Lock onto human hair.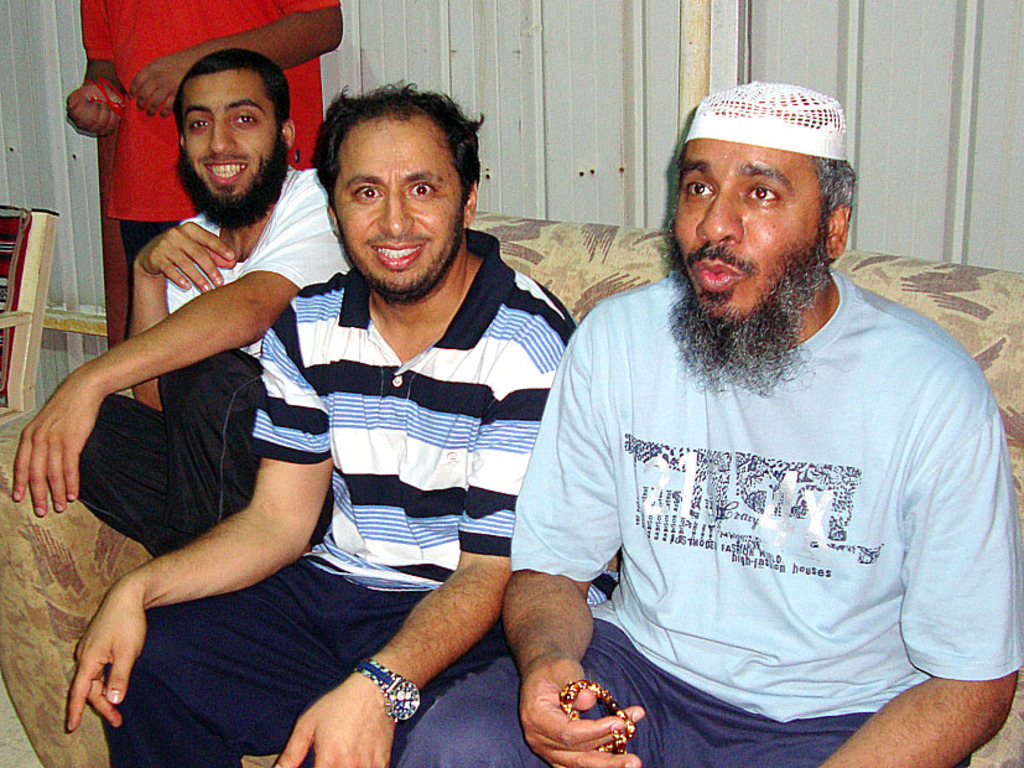
Locked: [298,83,472,263].
